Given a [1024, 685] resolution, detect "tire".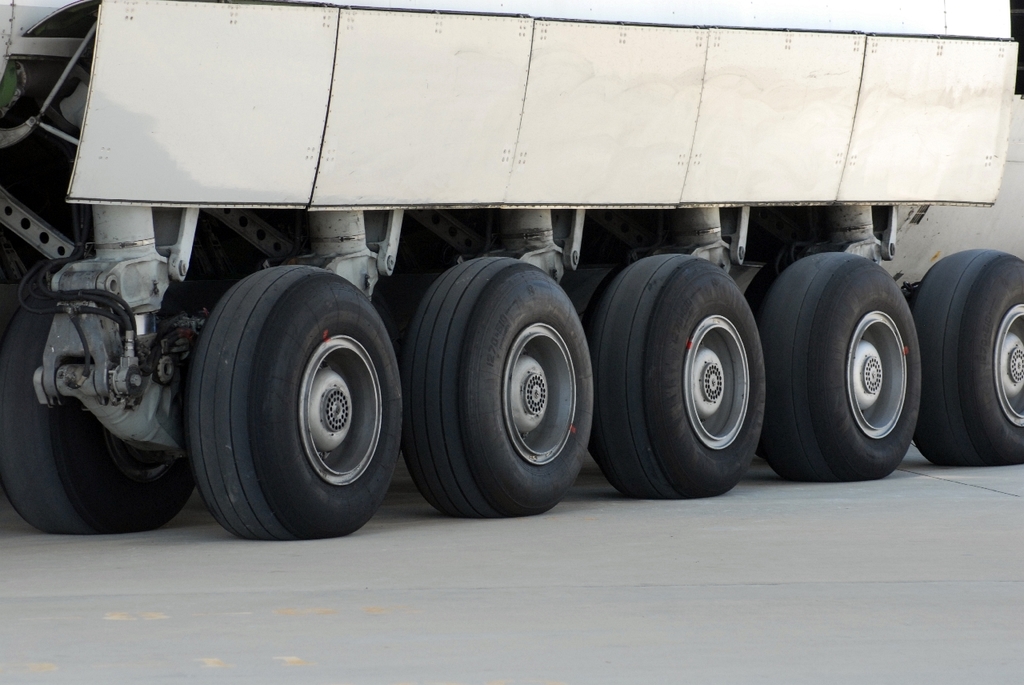
rect(588, 250, 767, 498).
